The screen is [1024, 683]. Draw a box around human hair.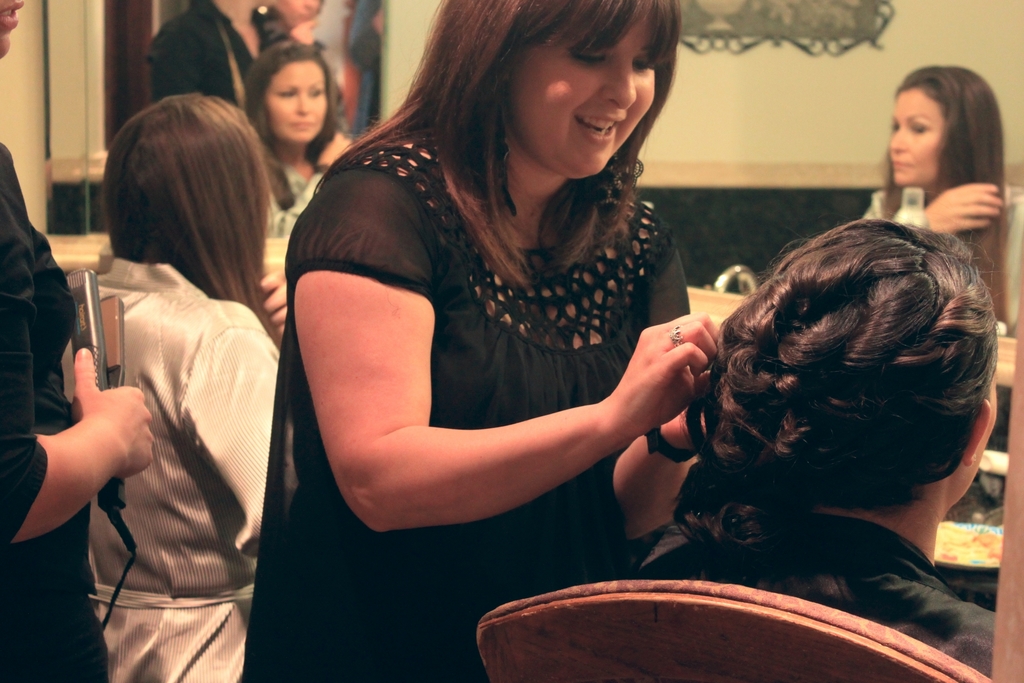
x1=243, y1=38, x2=340, y2=214.
